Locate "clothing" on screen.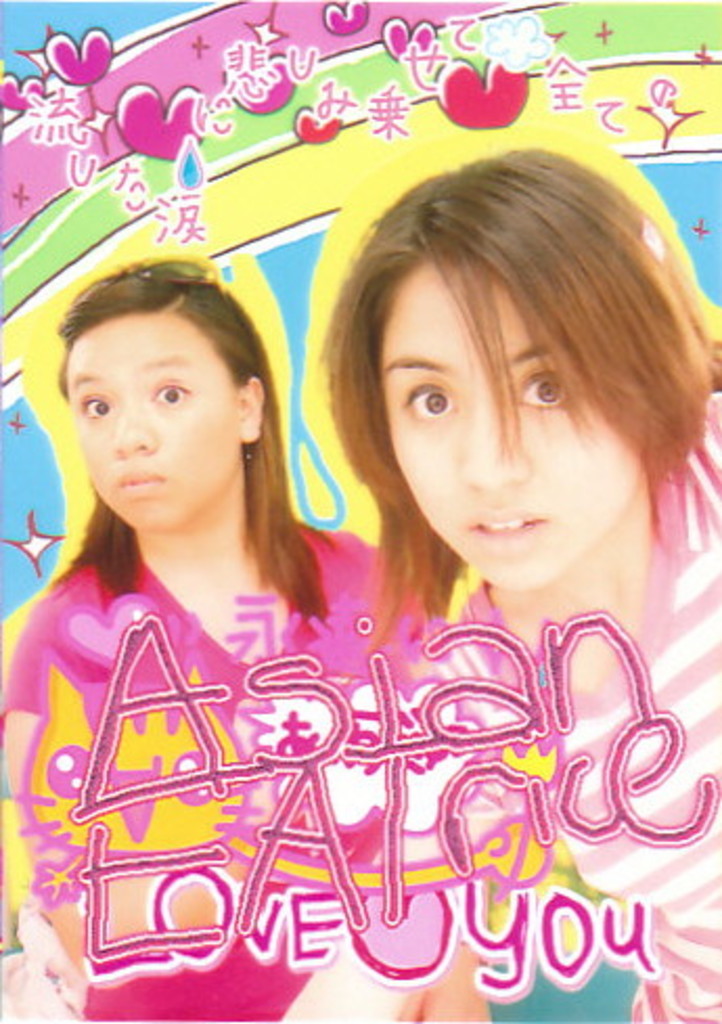
On screen at bbox(402, 383, 720, 1022).
